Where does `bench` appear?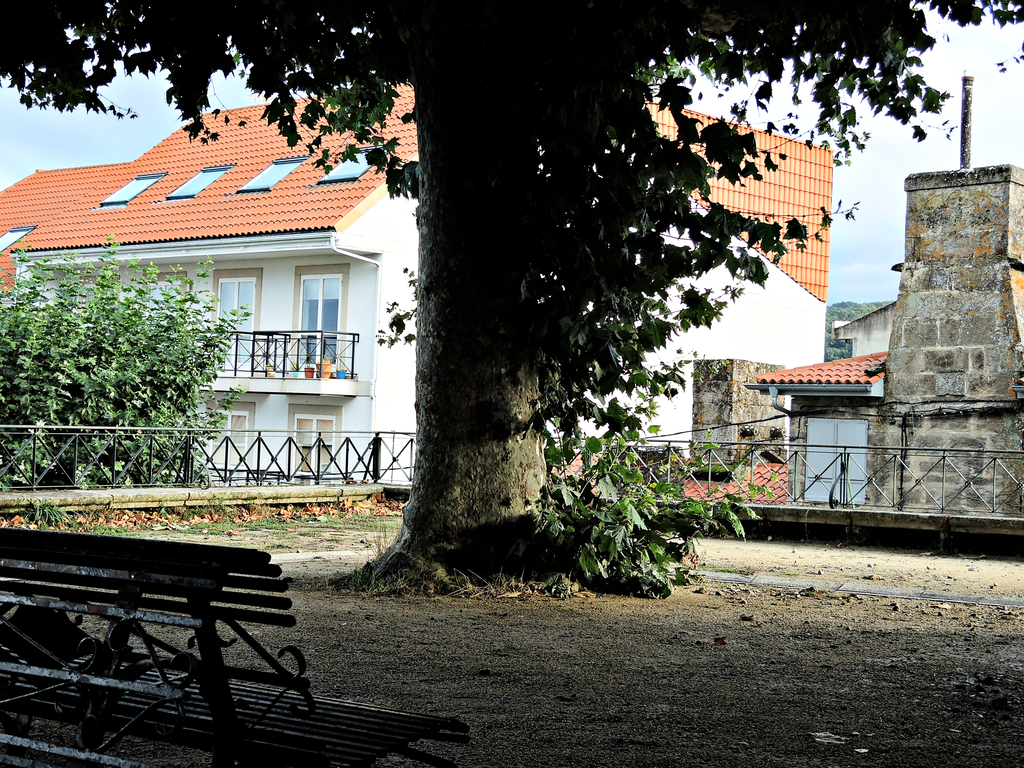
Appears at [left=0, top=526, right=468, bottom=767].
